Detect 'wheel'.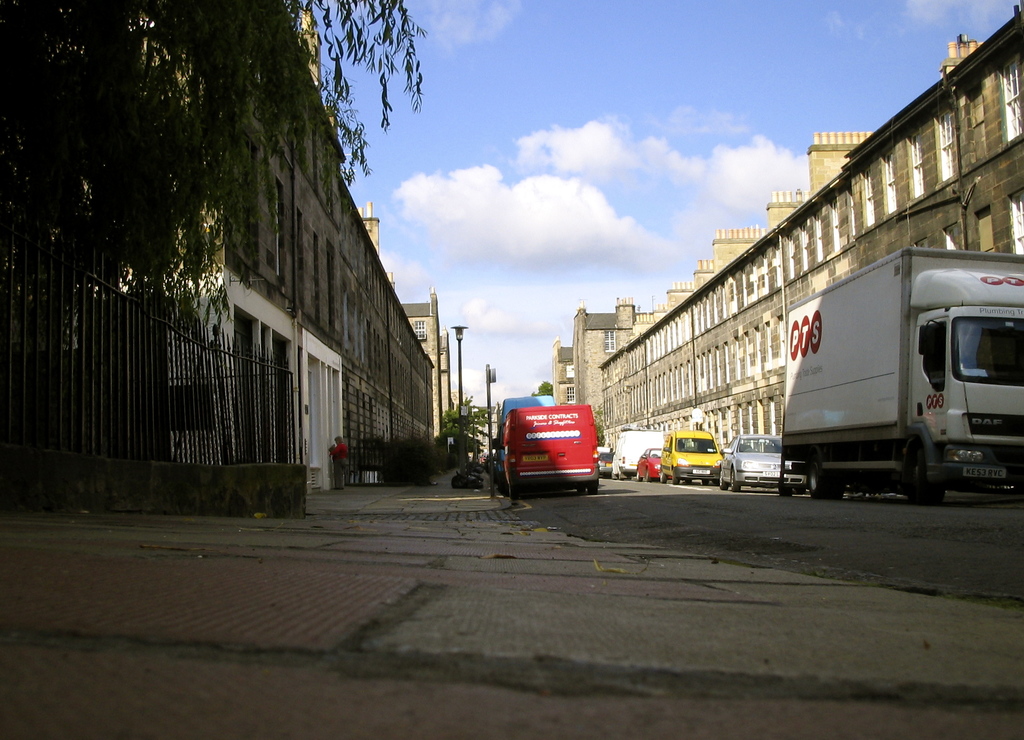
Detected at [579,485,585,494].
